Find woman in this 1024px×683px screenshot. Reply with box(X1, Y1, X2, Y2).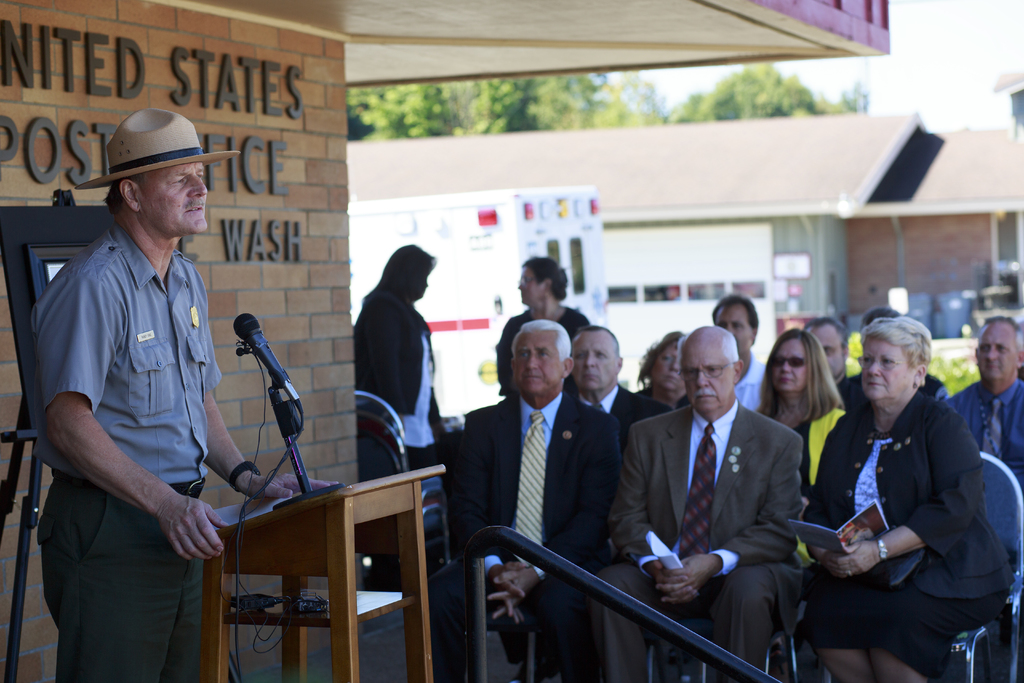
box(626, 325, 700, 418).
